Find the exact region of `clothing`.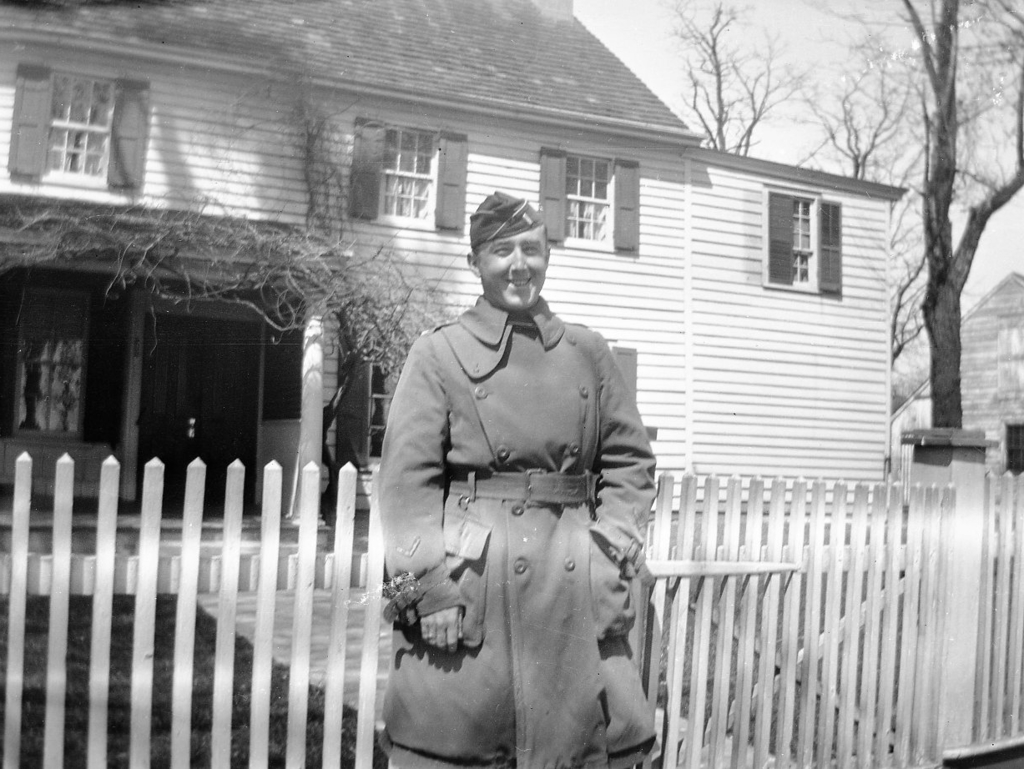
Exact region: (373, 288, 655, 768).
